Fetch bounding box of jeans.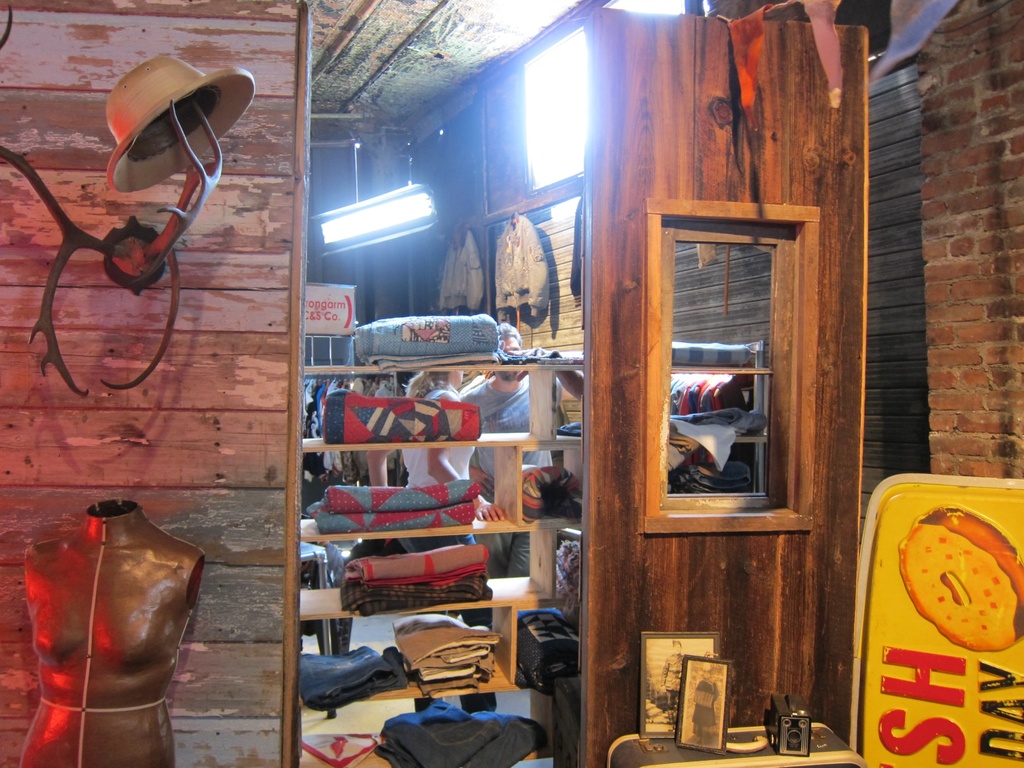
Bbox: 490/209/553/316.
